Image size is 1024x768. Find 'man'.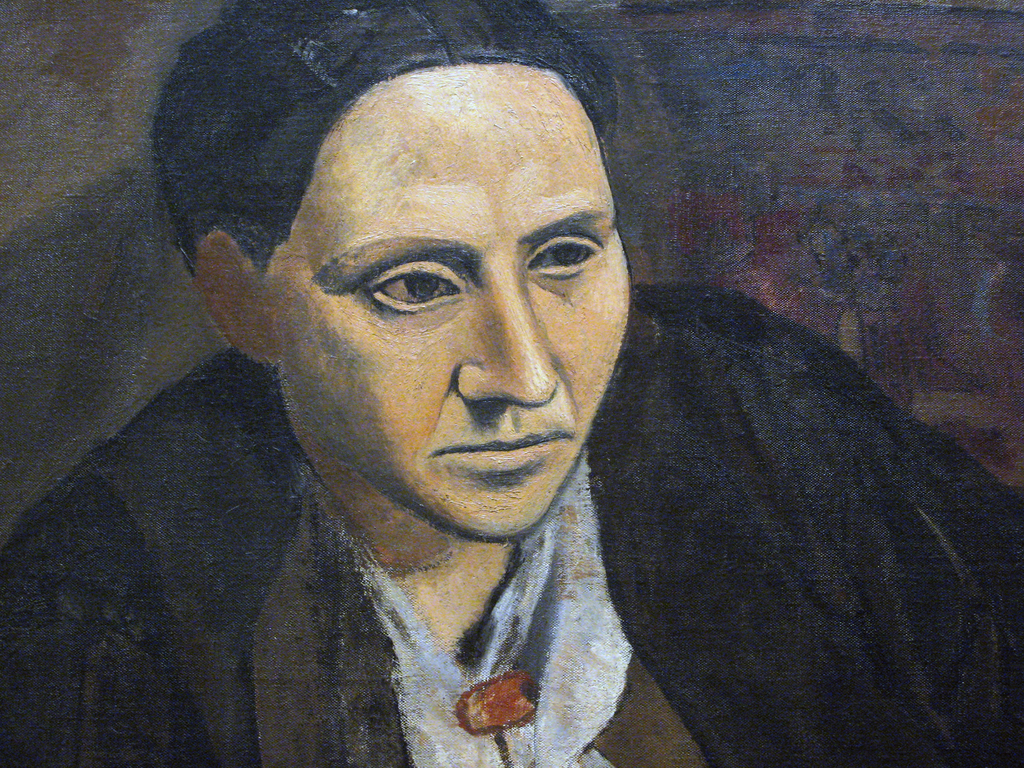
bbox(0, 0, 1023, 767).
